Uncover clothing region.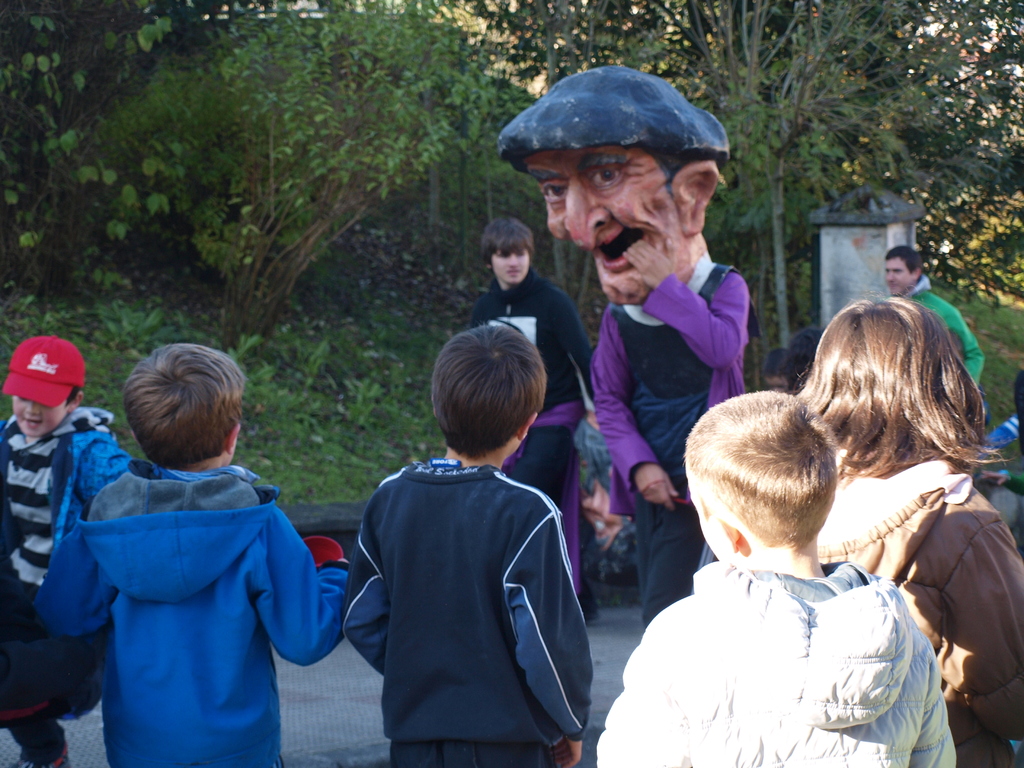
Uncovered: rect(349, 450, 595, 767).
